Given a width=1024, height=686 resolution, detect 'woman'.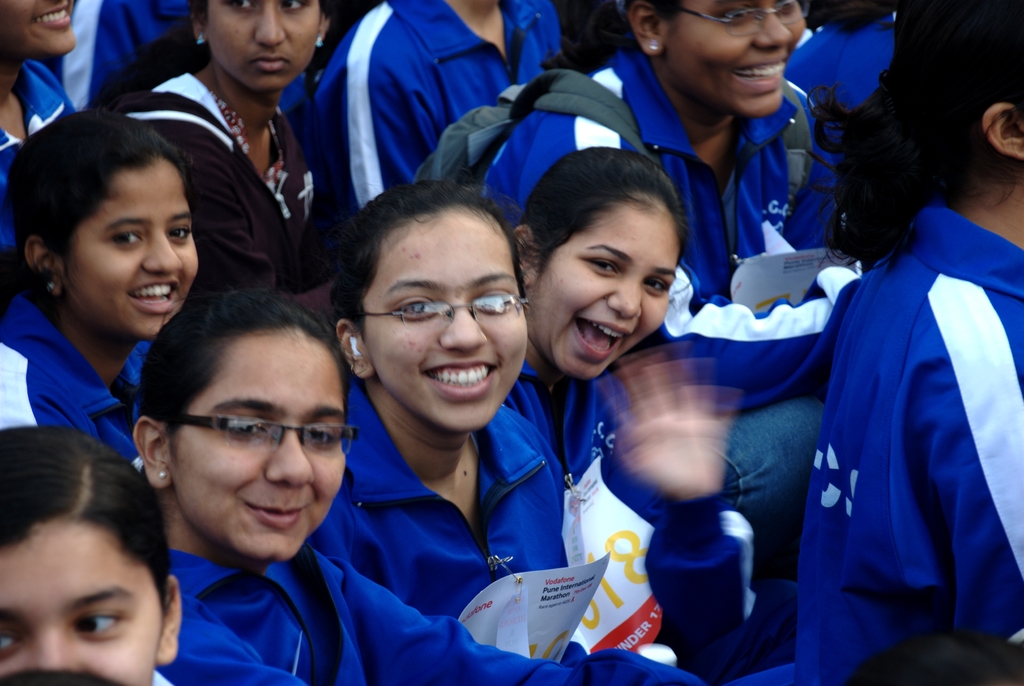
x1=120 y1=295 x2=708 y2=685.
